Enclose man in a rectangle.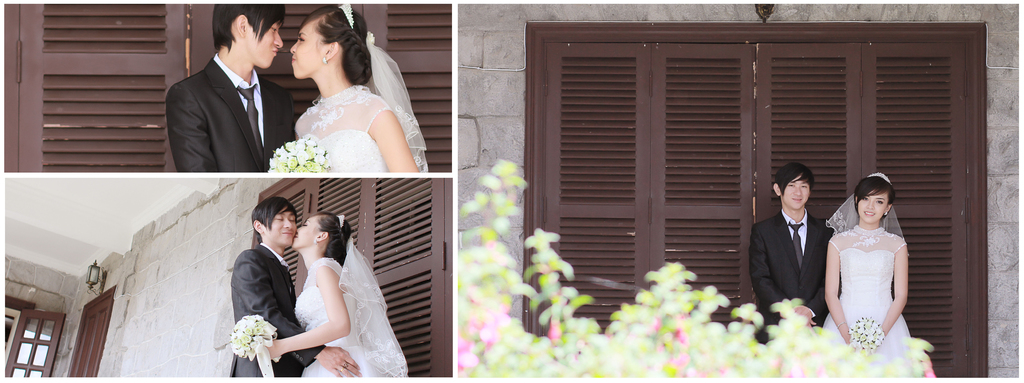
box(745, 163, 840, 343).
